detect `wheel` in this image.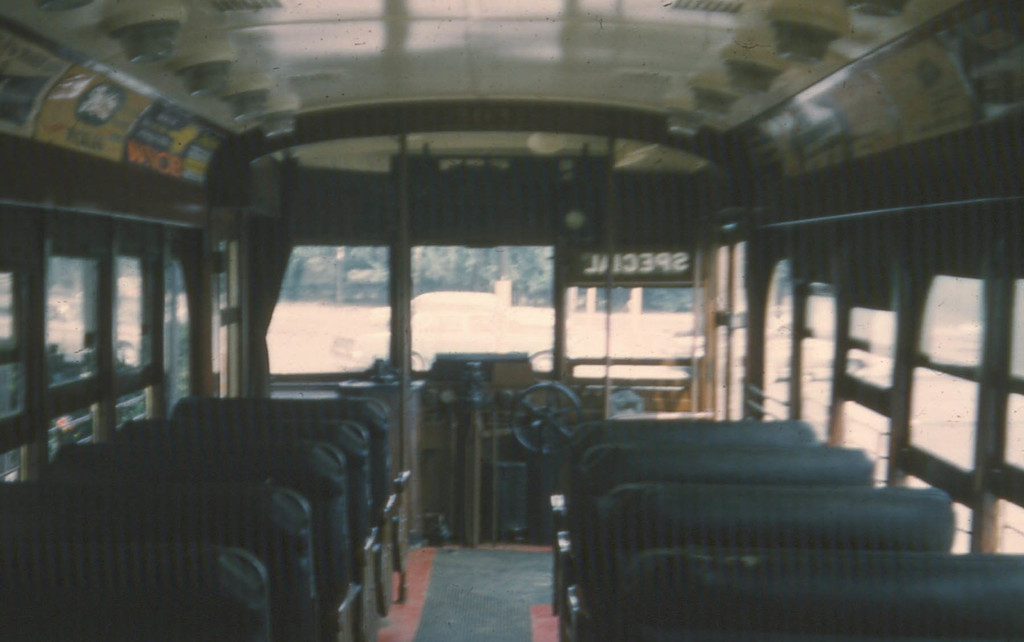
Detection: (x1=510, y1=380, x2=586, y2=454).
